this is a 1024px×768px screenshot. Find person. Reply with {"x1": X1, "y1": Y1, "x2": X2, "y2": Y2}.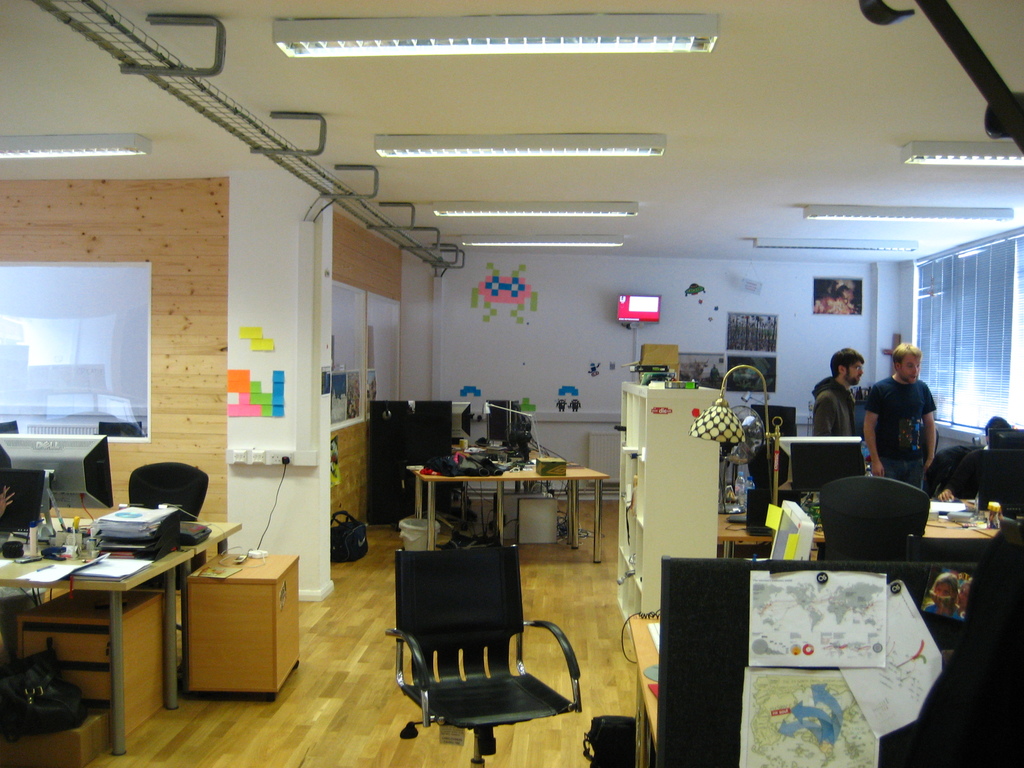
{"x1": 808, "y1": 340, "x2": 862, "y2": 484}.
